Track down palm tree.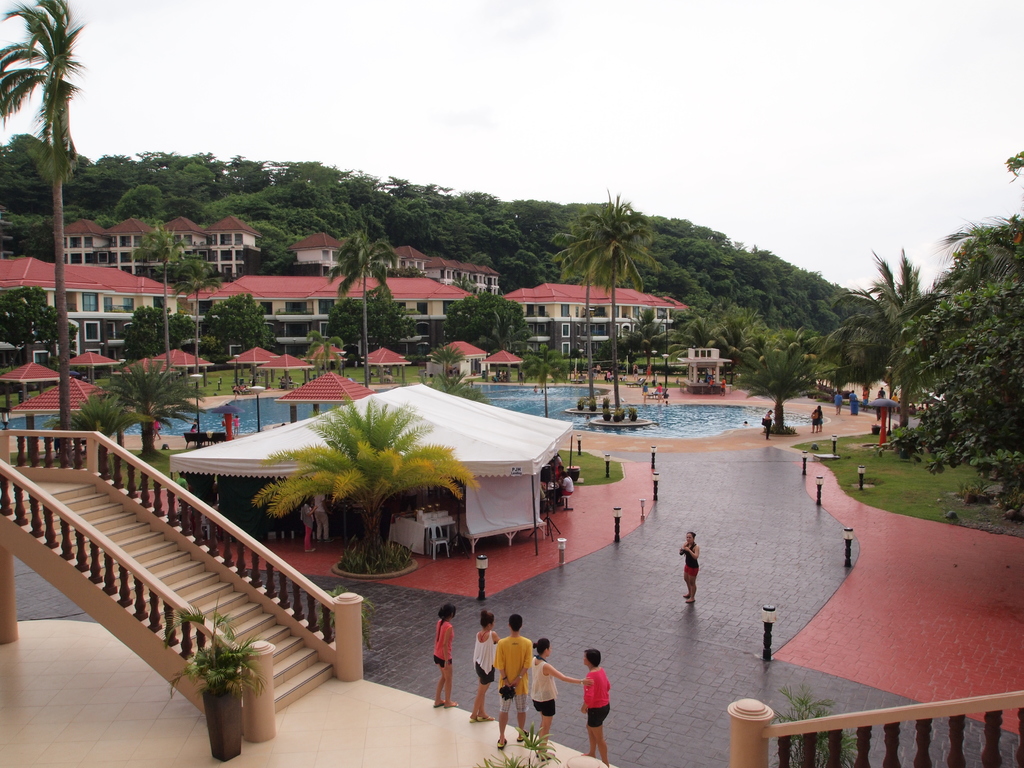
Tracked to region(744, 346, 819, 426).
